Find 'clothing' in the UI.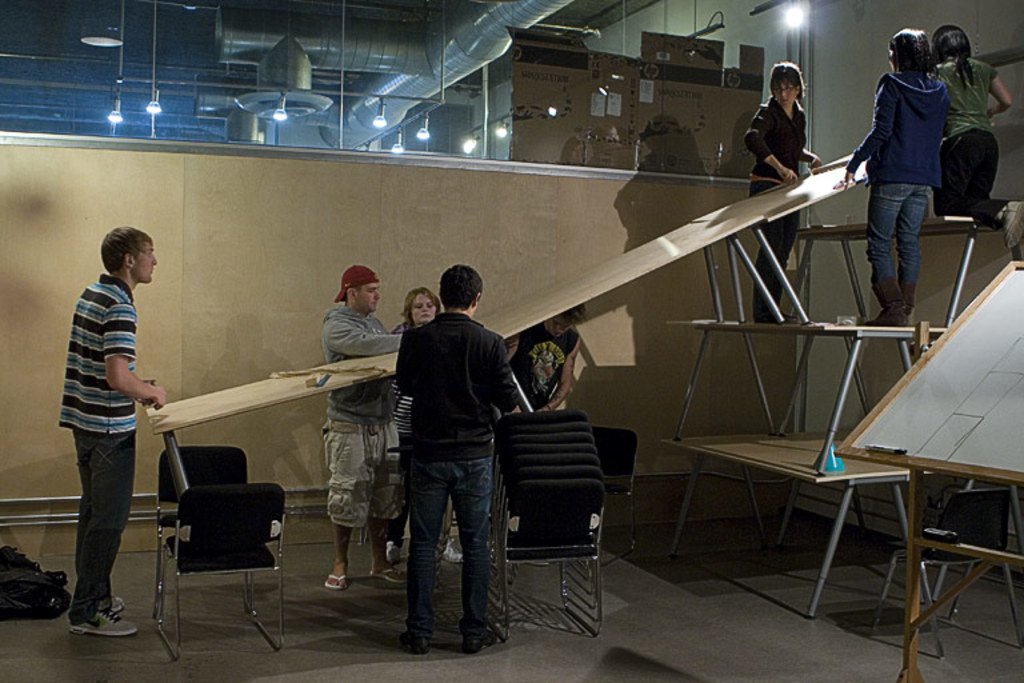
UI element at [left=931, top=53, right=1009, bottom=227].
